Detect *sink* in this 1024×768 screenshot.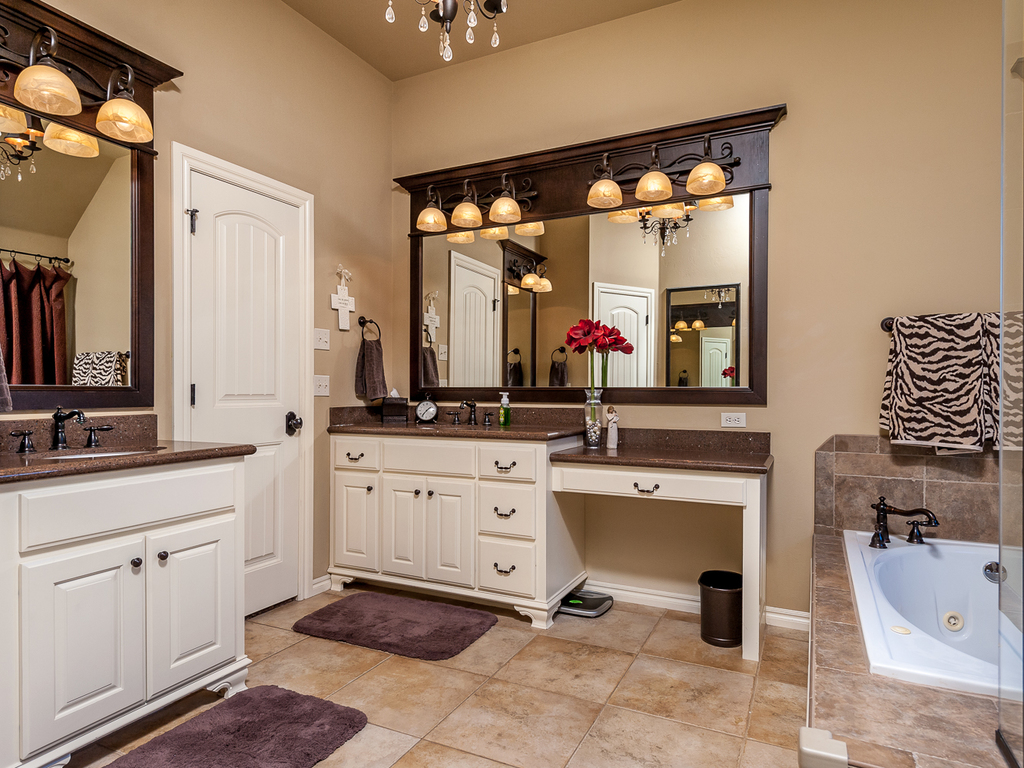
Detection: select_region(8, 406, 164, 461).
